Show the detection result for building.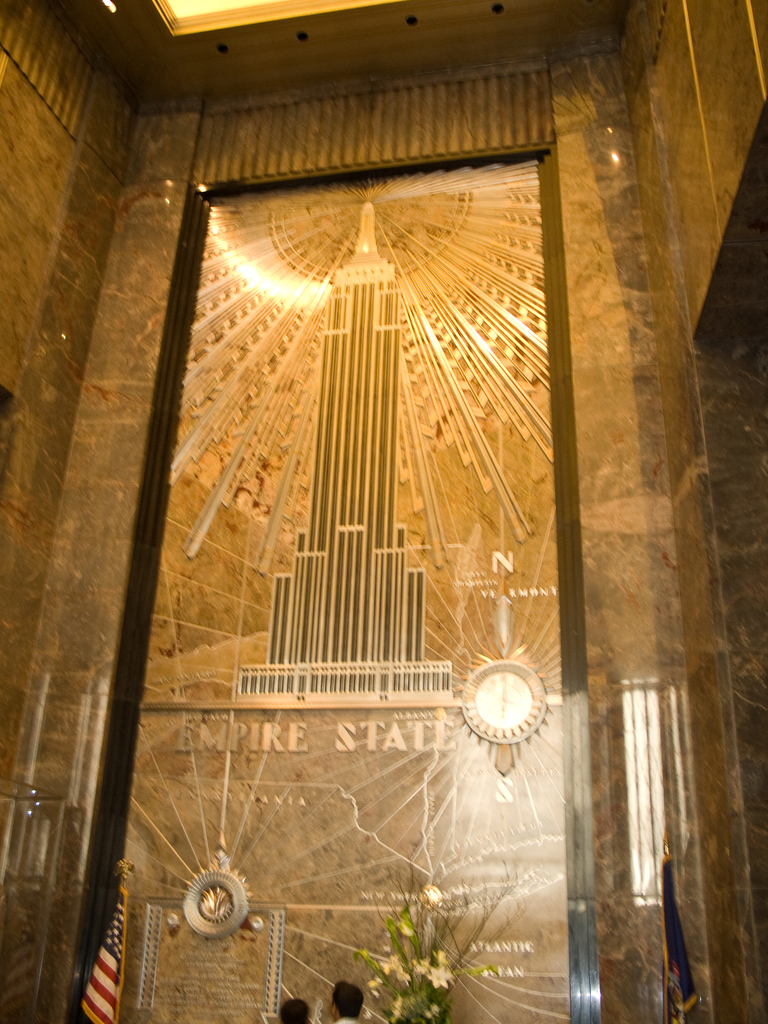
0, 0, 767, 1023.
